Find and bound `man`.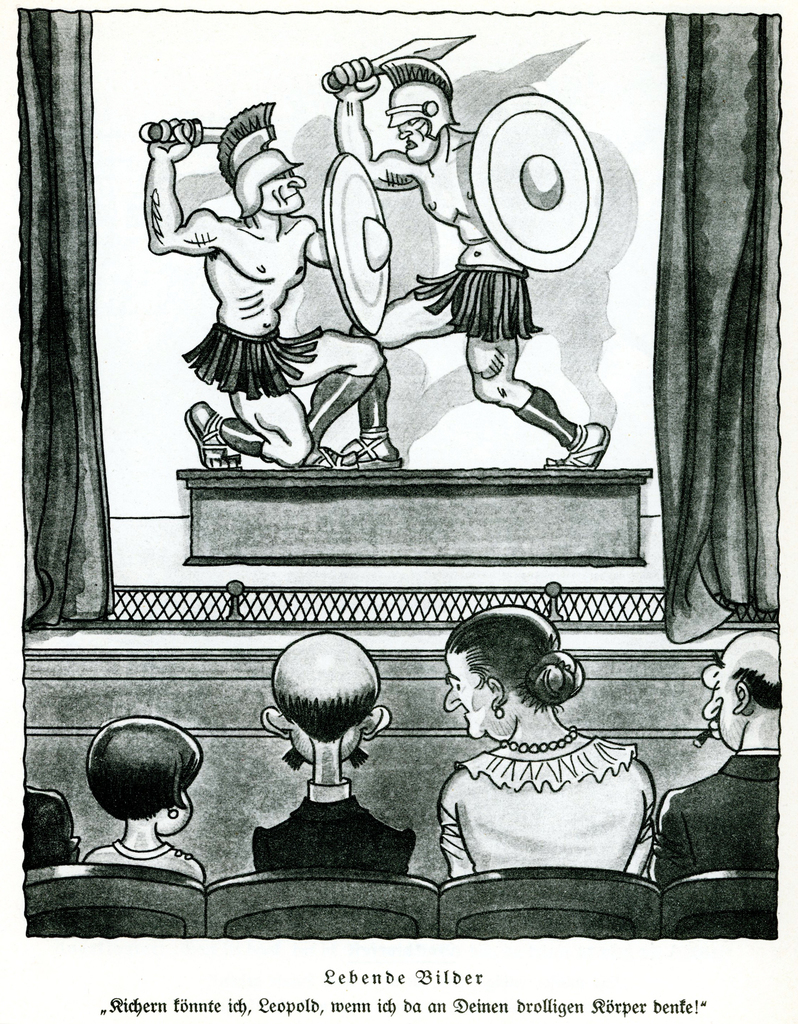
Bound: locate(335, 55, 610, 472).
